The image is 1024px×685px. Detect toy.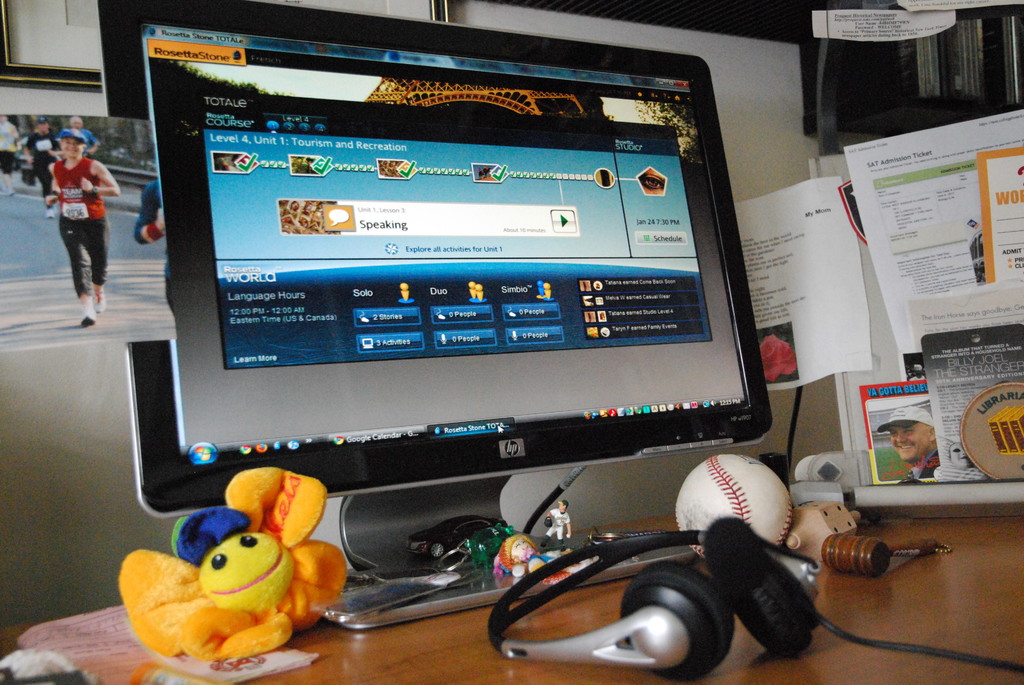
Detection: 675:453:792:561.
